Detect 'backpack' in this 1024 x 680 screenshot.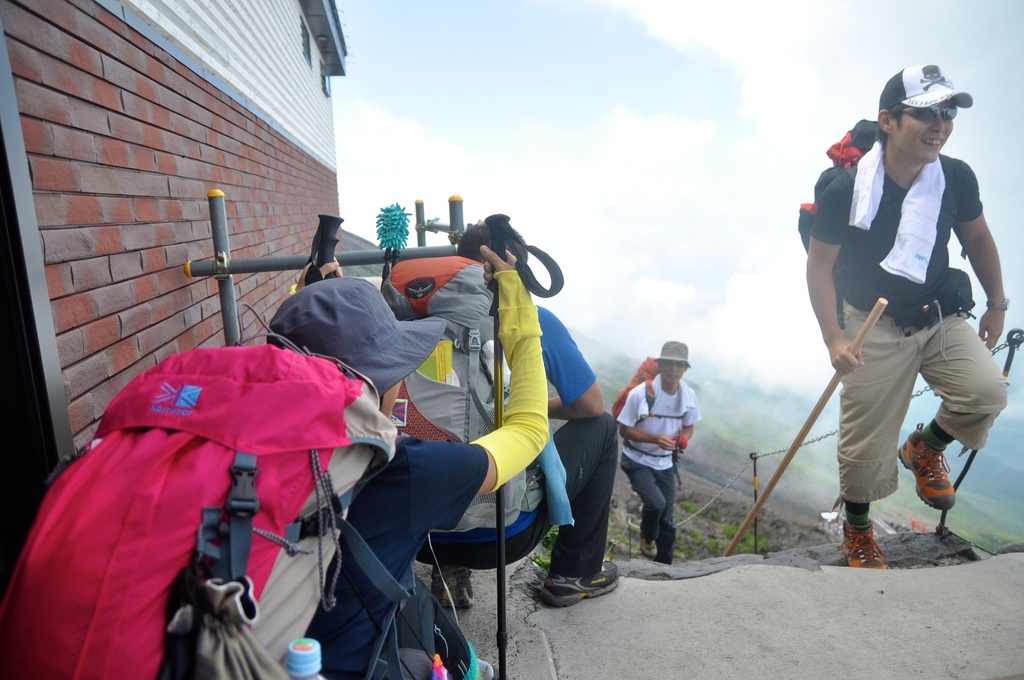
Detection: Rect(61, 327, 412, 679).
